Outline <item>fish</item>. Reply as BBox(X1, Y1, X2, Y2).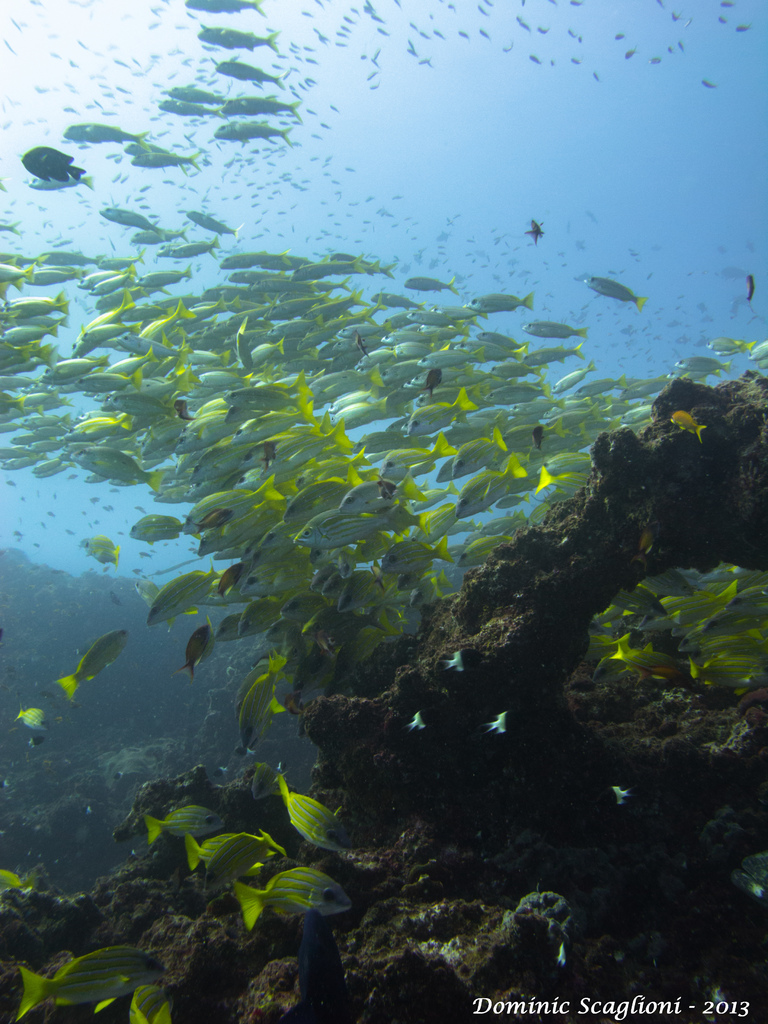
BBox(184, 0, 259, 18).
